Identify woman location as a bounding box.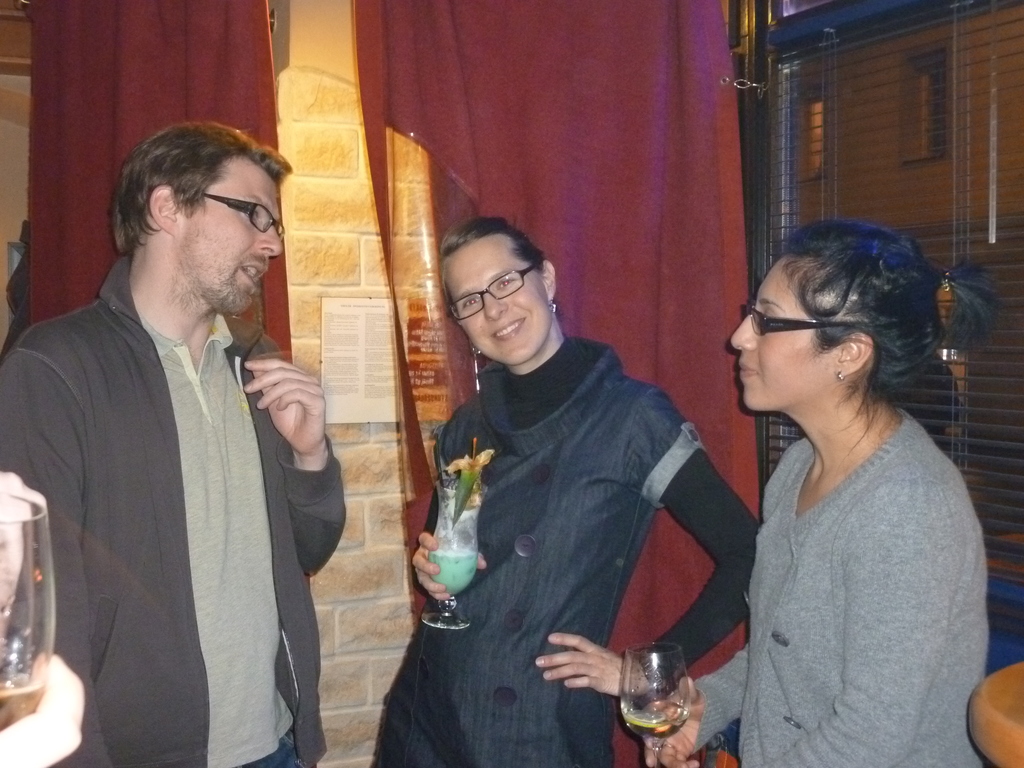
box(392, 198, 730, 762).
